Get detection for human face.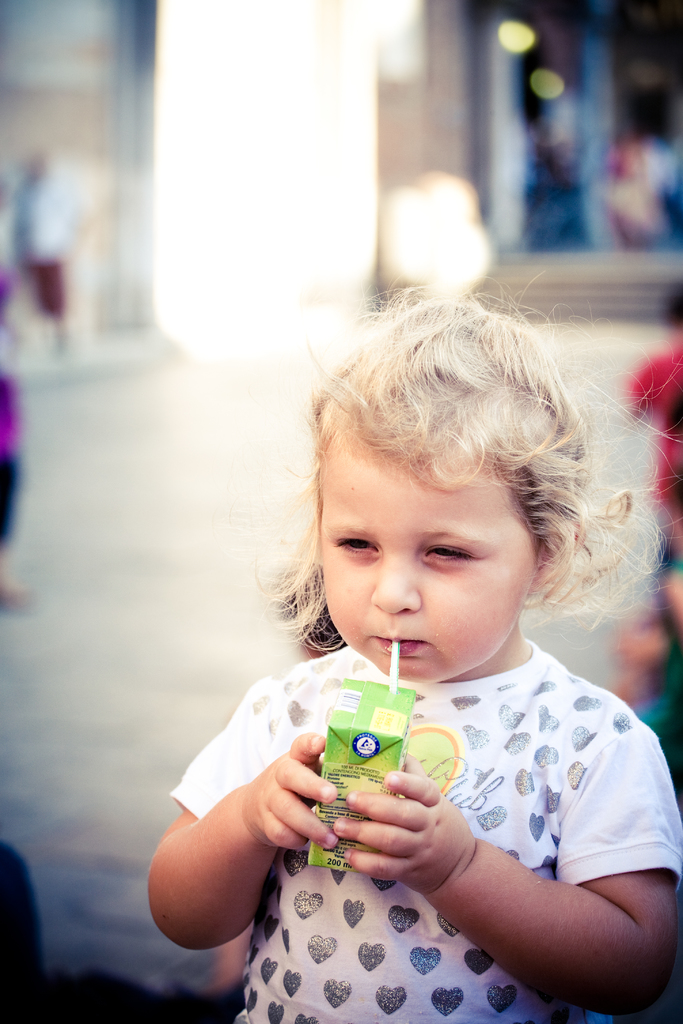
Detection: pyautogui.locateOnScreen(318, 430, 532, 684).
